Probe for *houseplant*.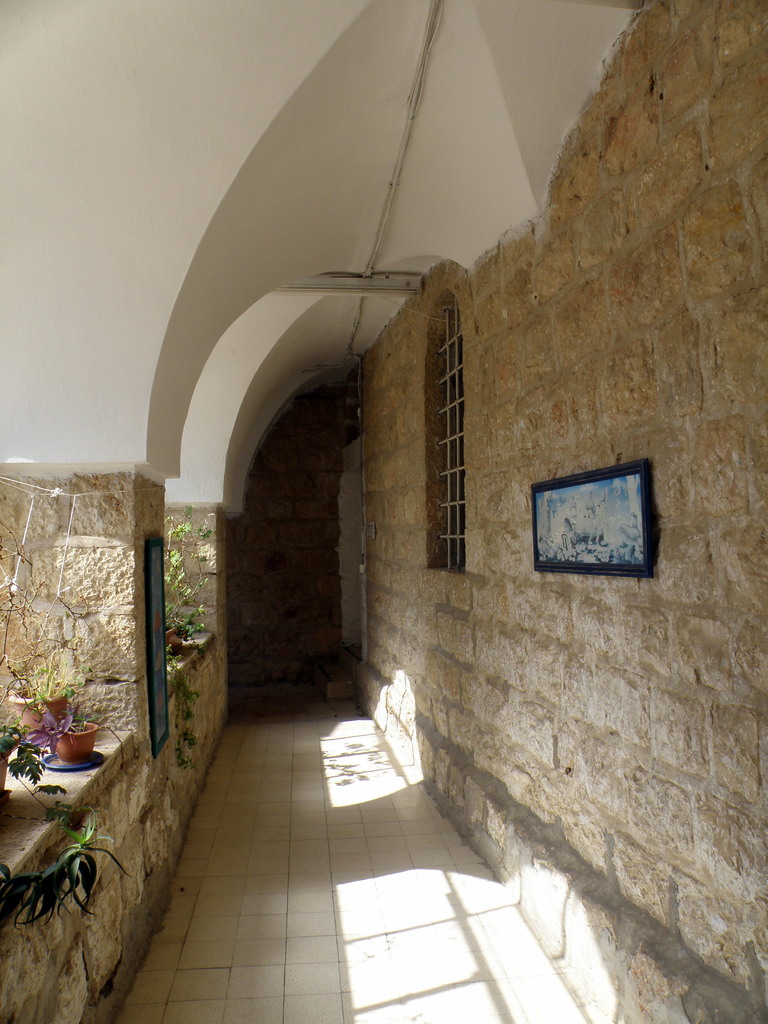
Probe result: x1=0 y1=711 x2=91 y2=822.
